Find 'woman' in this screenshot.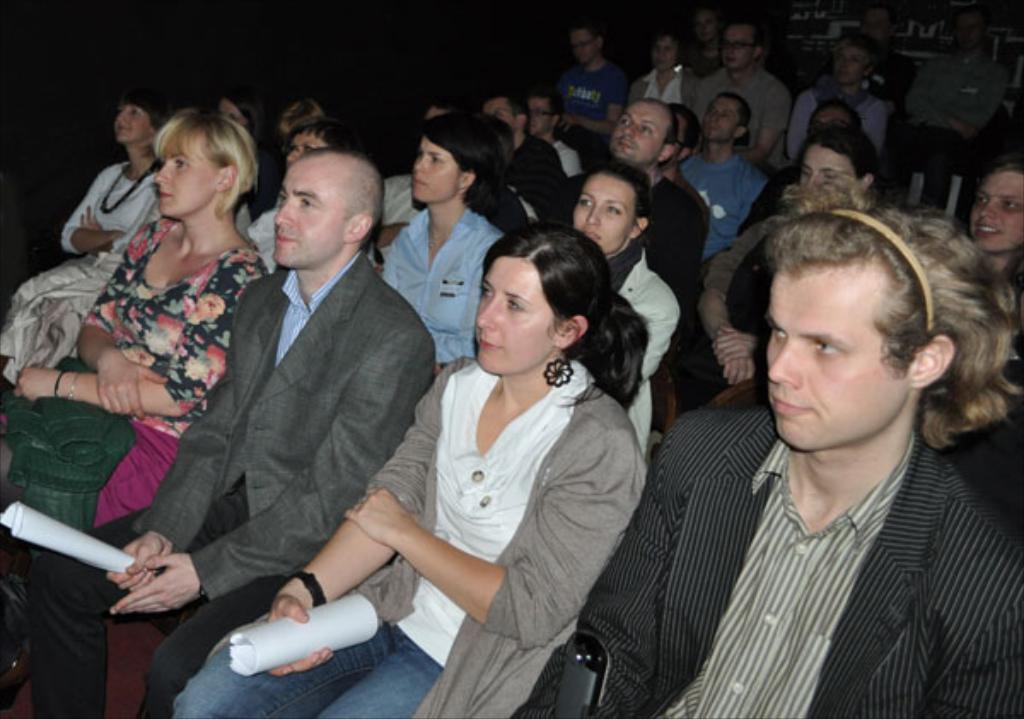
The bounding box for 'woman' is bbox=[171, 231, 650, 717].
